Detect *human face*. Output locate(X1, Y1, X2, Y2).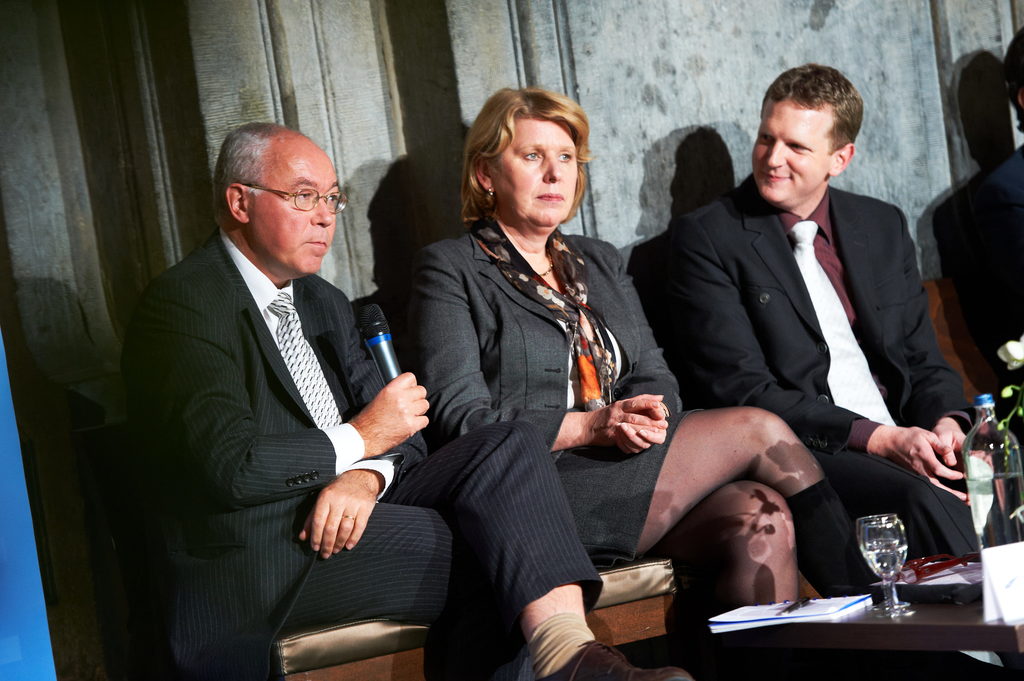
locate(749, 98, 835, 199).
